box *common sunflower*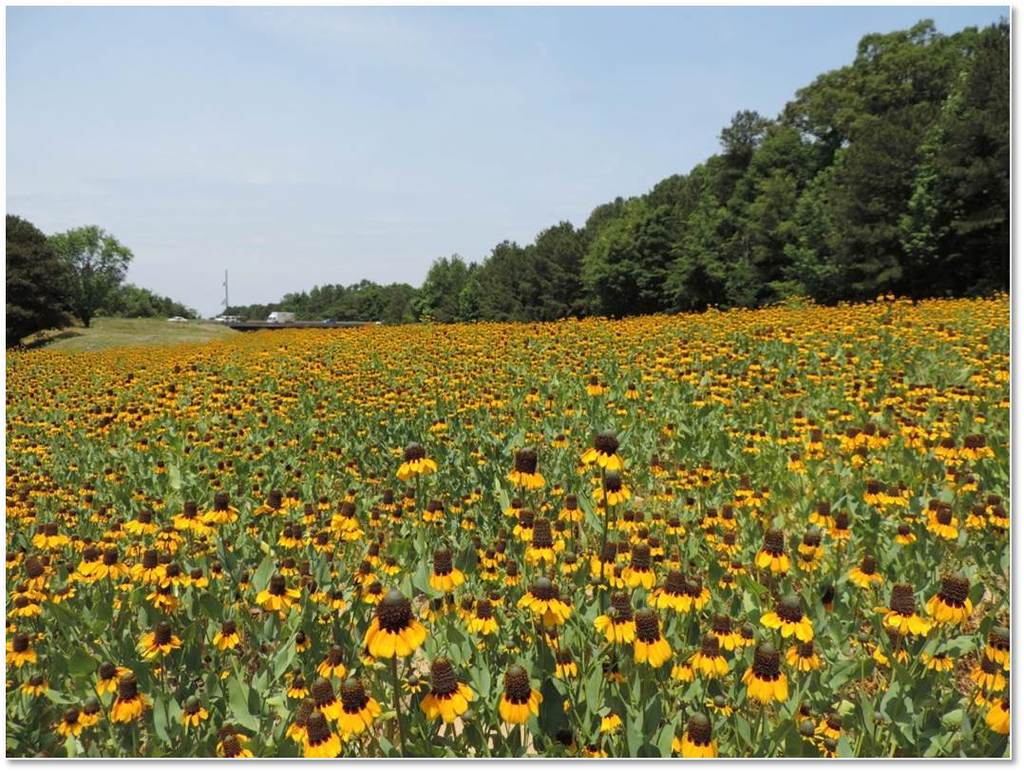
l=506, t=449, r=545, b=494
